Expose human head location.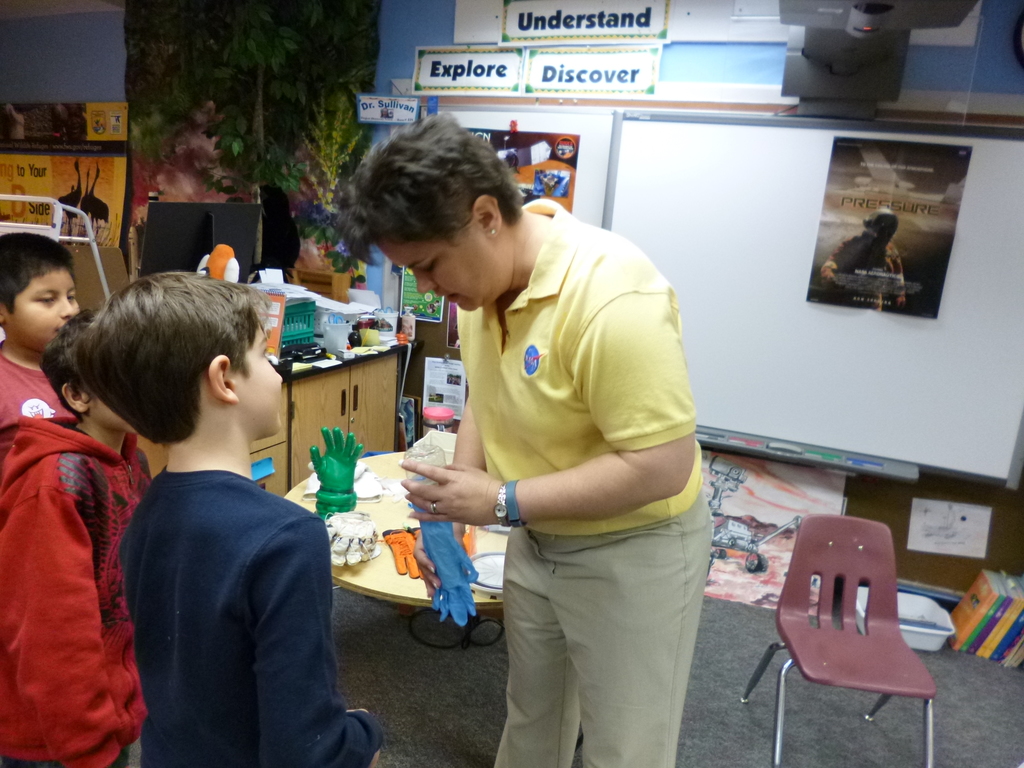
Exposed at 0 233 81 352.
